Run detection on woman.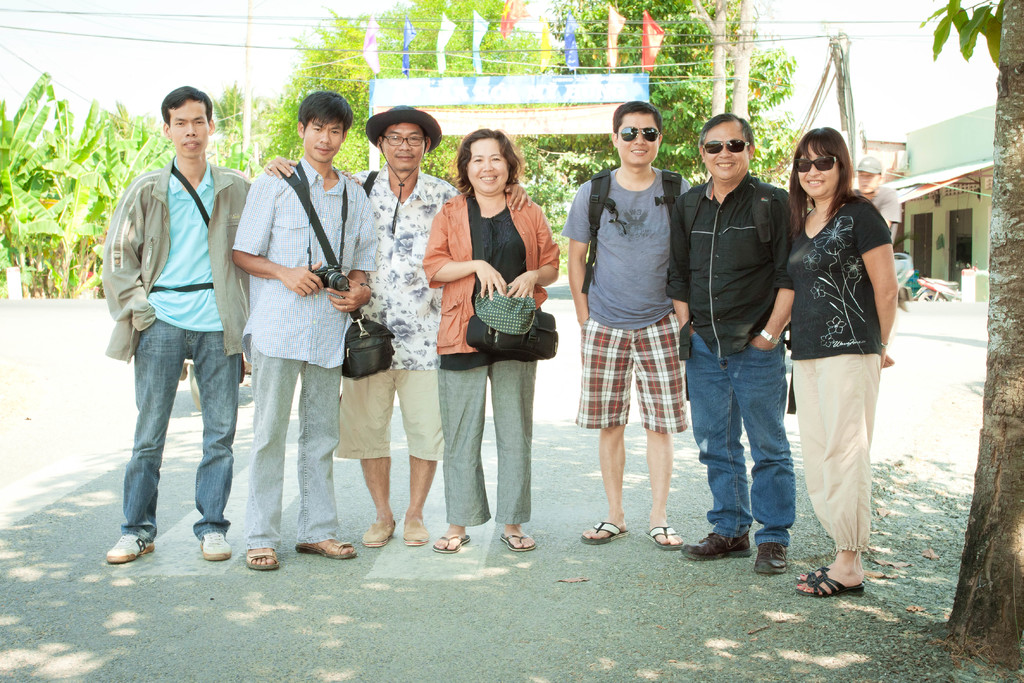
Result: 775:106:899:605.
